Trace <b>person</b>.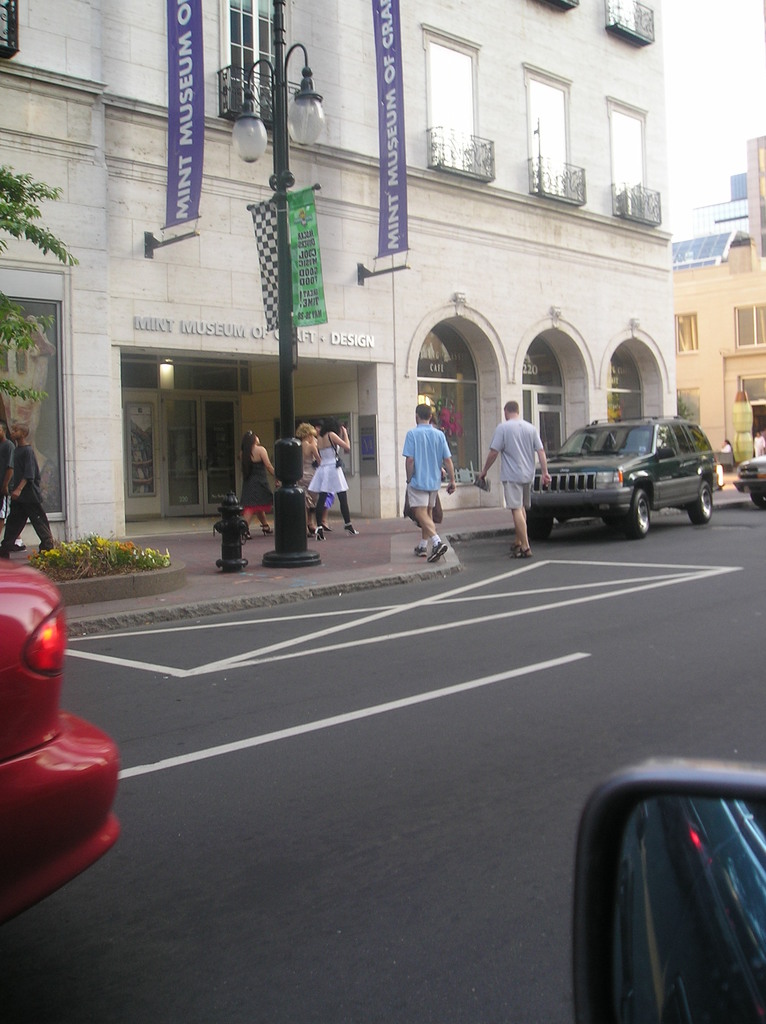
Traced to l=310, t=417, r=370, b=538.
